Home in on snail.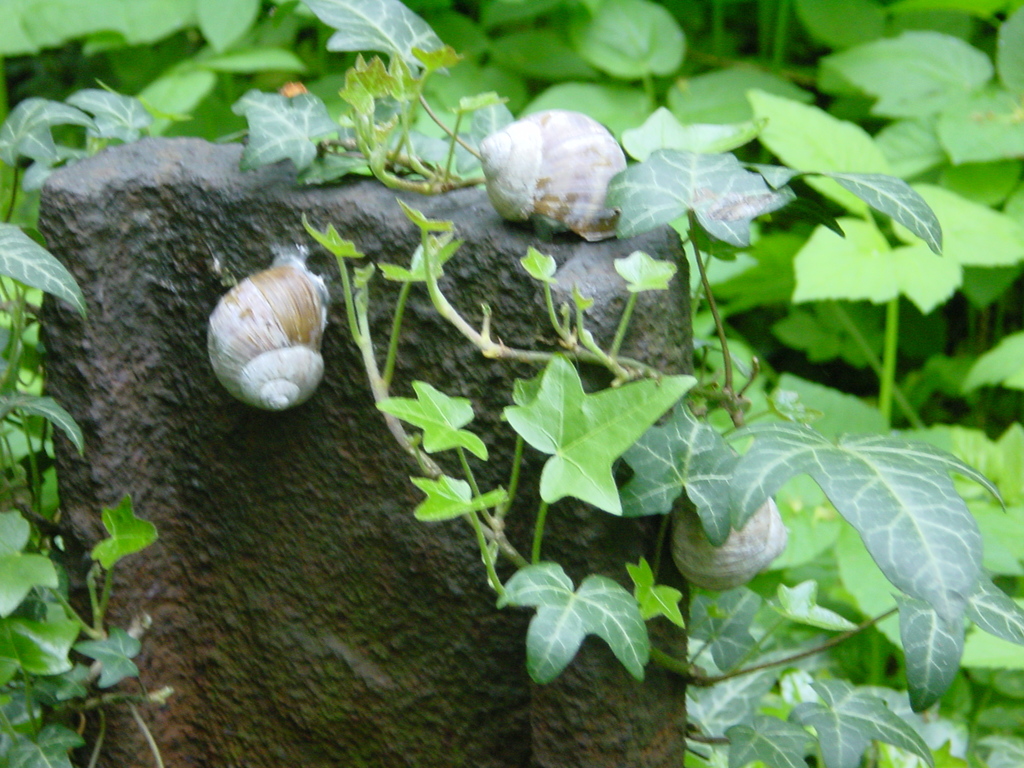
Homed in at detection(196, 247, 325, 419).
